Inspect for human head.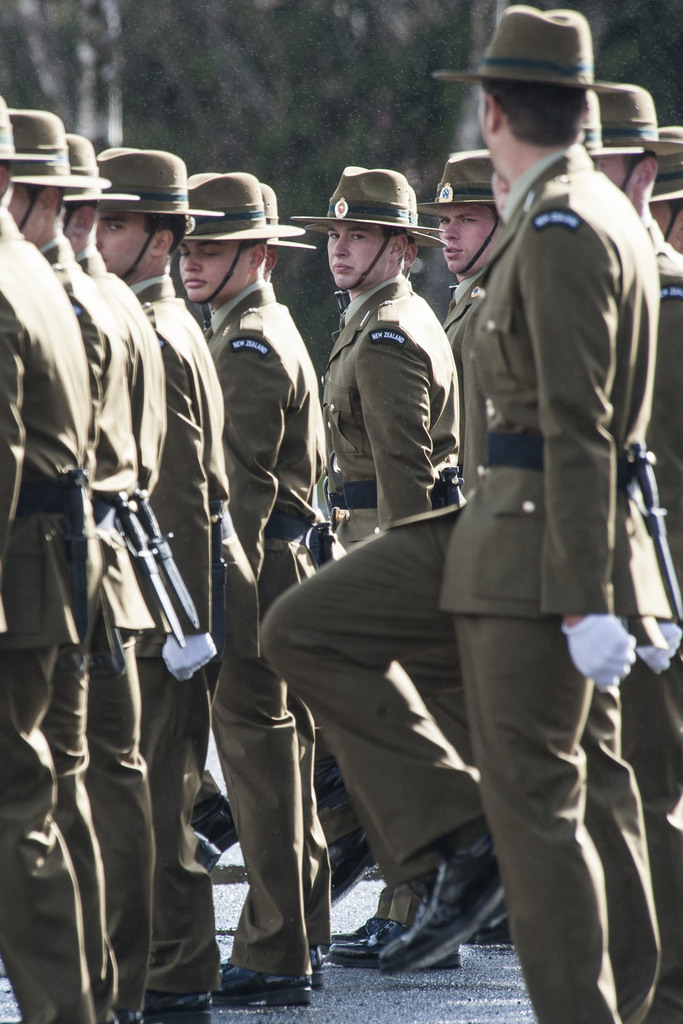
Inspection: region(174, 167, 272, 305).
